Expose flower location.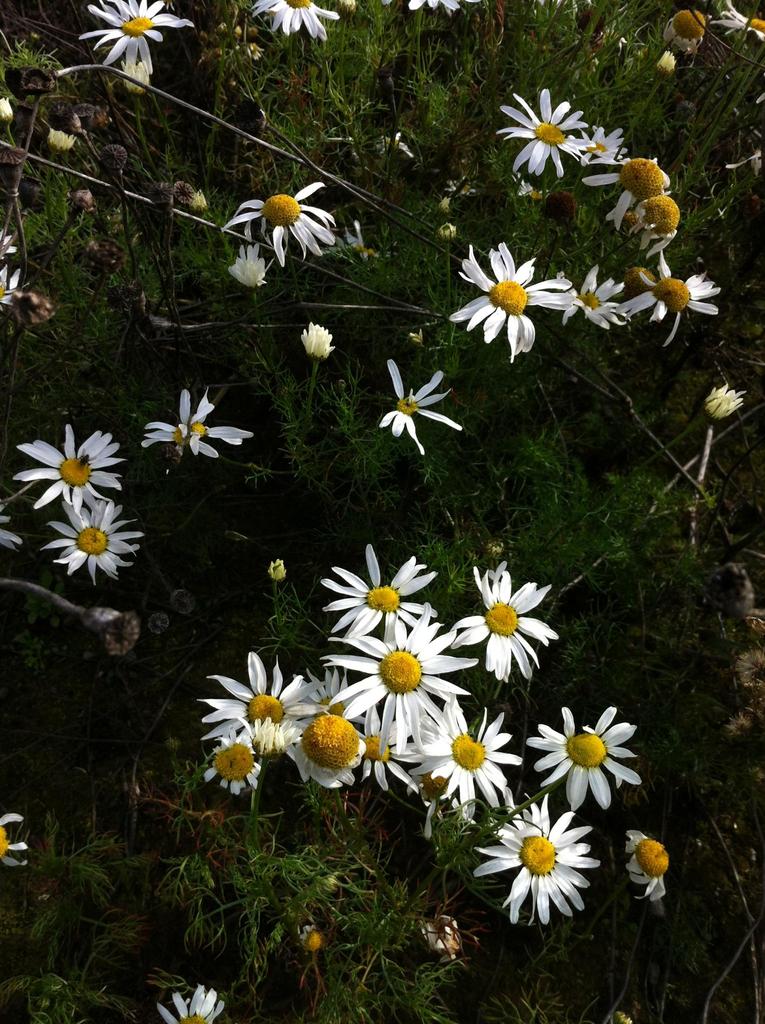
Exposed at [497,84,581,172].
